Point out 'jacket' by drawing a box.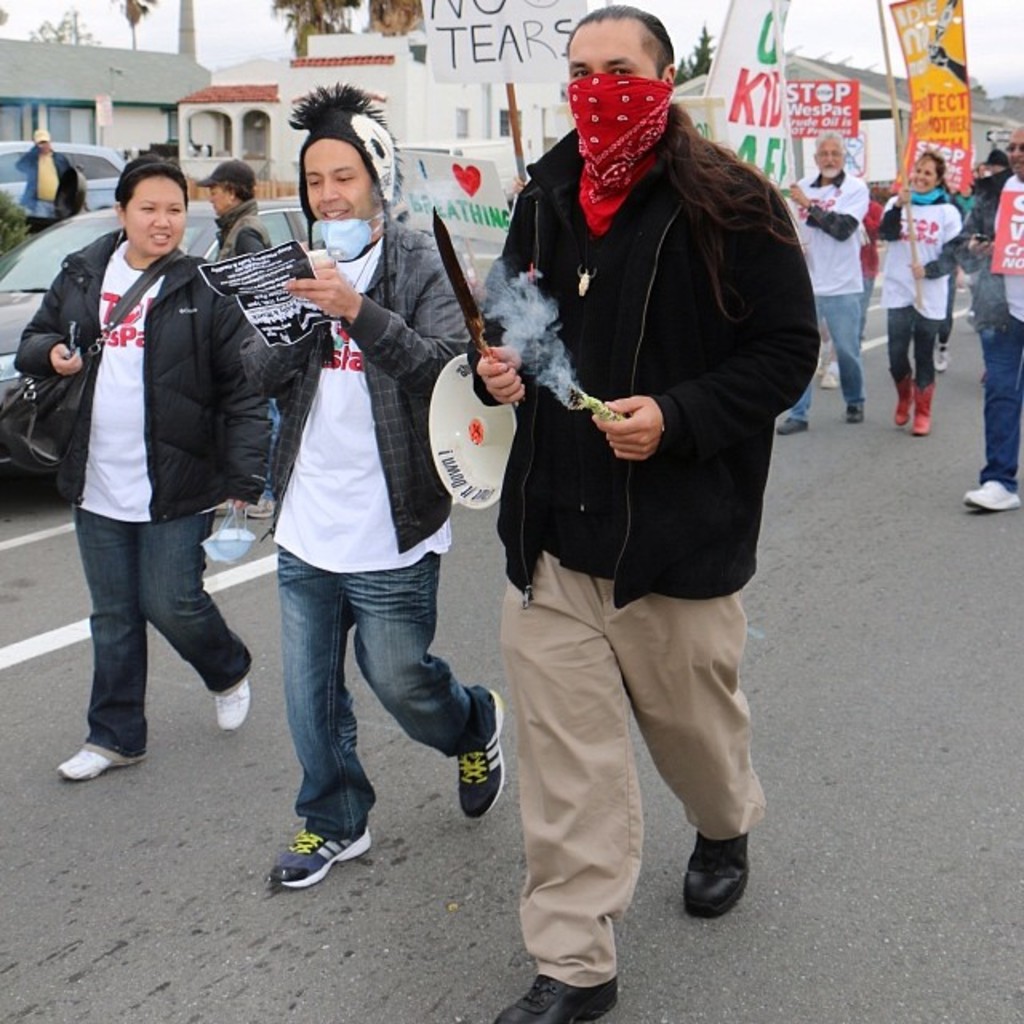
bbox=[3, 229, 282, 526].
